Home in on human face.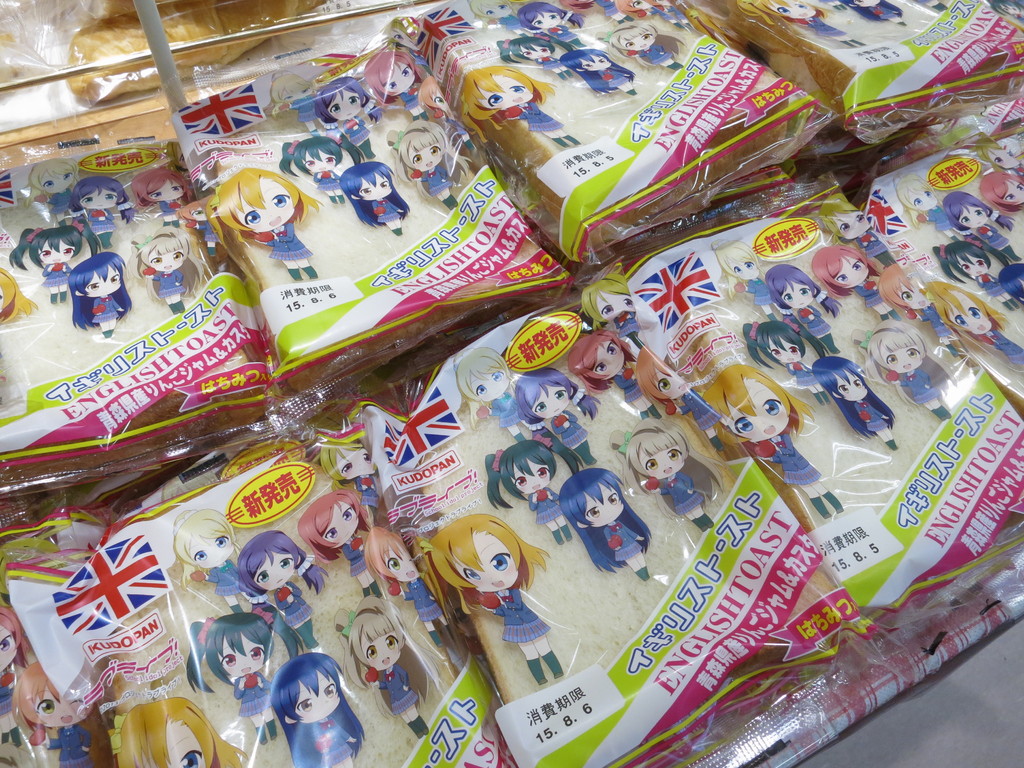
Homed in at pyautogui.locateOnScreen(38, 172, 75, 196).
